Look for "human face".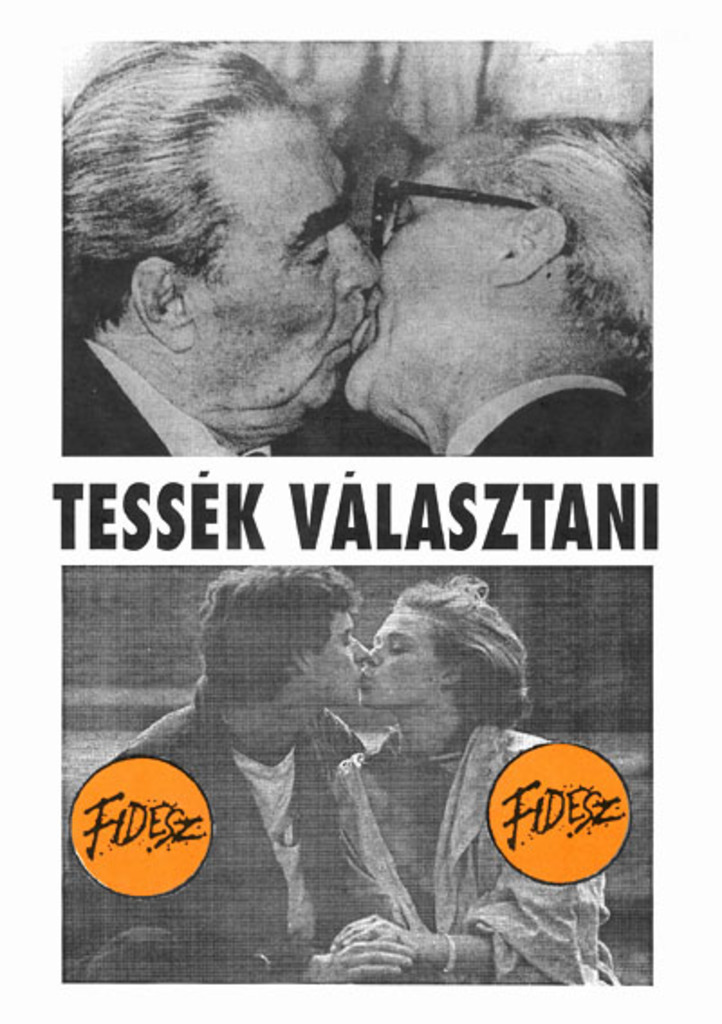
Found: [341,164,509,412].
